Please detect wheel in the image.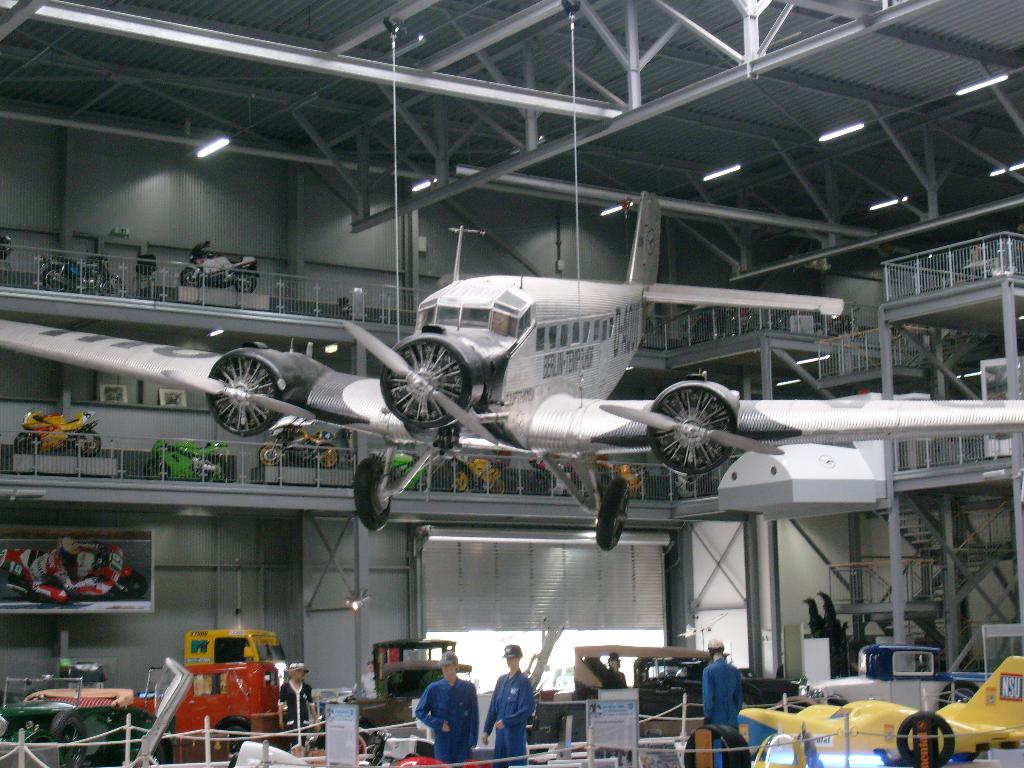
(x1=180, y1=268, x2=199, y2=285).
